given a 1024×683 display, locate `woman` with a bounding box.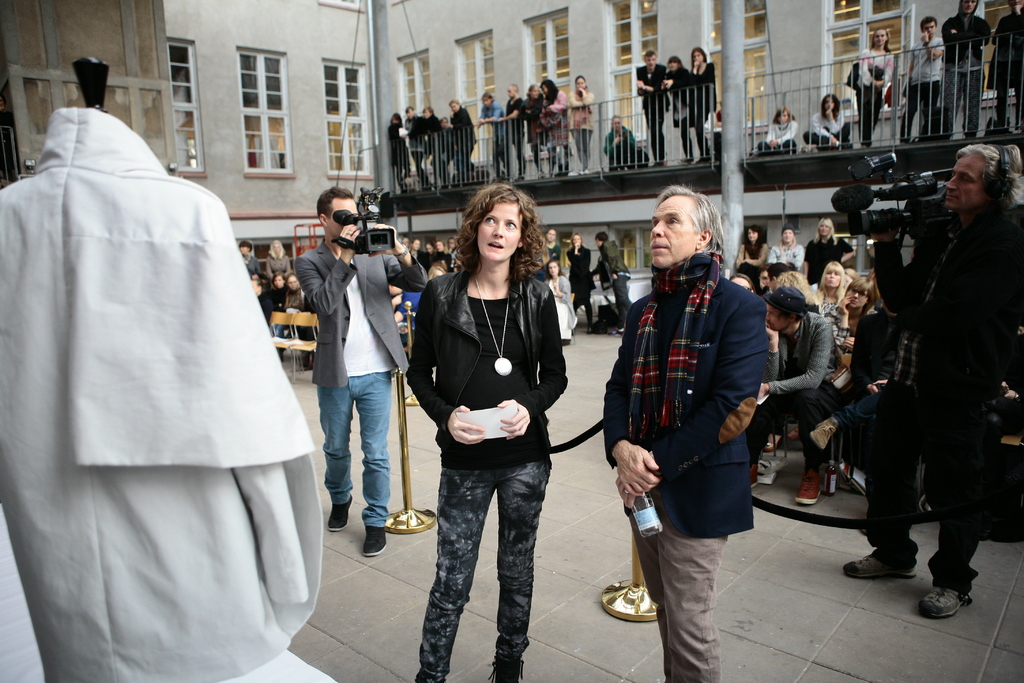
Located: 237/240/261/277.
